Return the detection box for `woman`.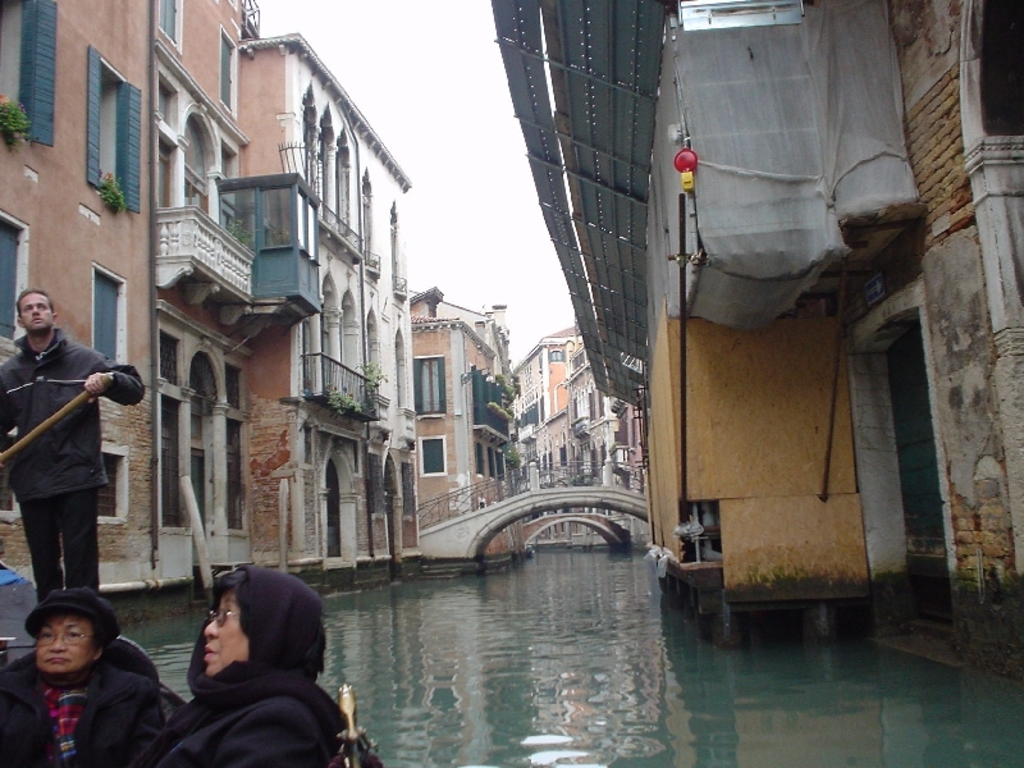
0, 557, 24, 653.
